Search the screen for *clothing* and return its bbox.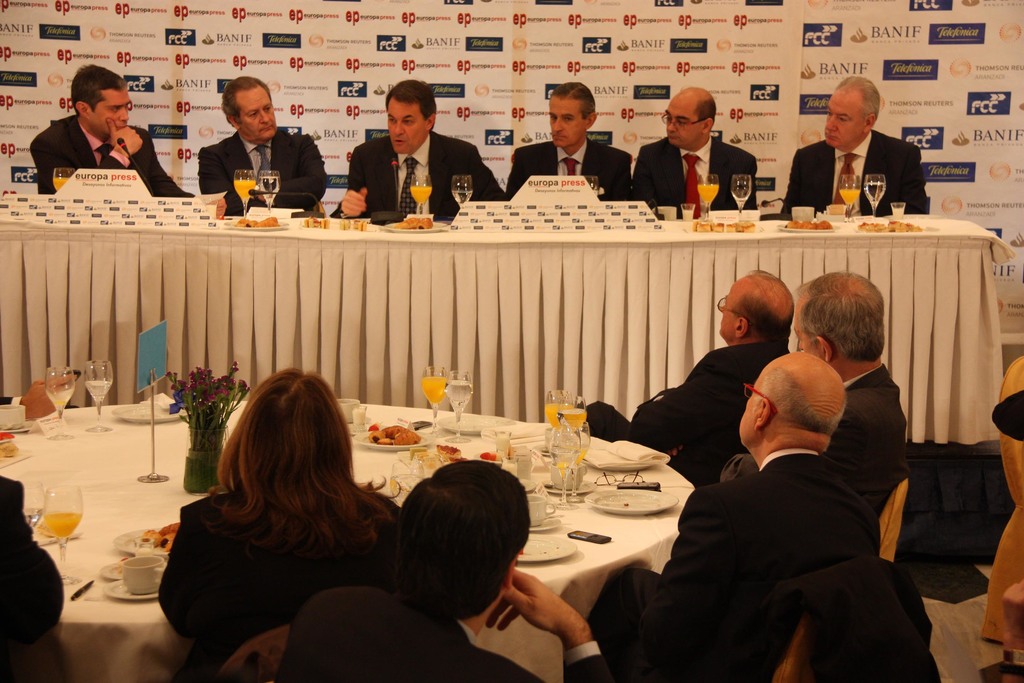
Found: rect(28, 109, 194, 197).
